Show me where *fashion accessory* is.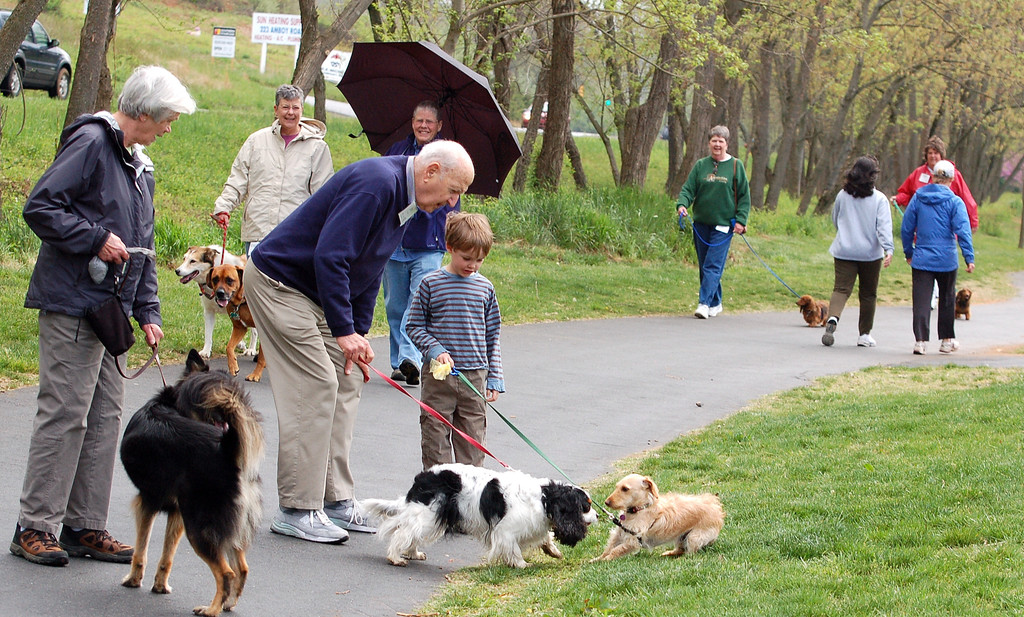
*fashion accessory* is at region(366, 365, 511, 469).
